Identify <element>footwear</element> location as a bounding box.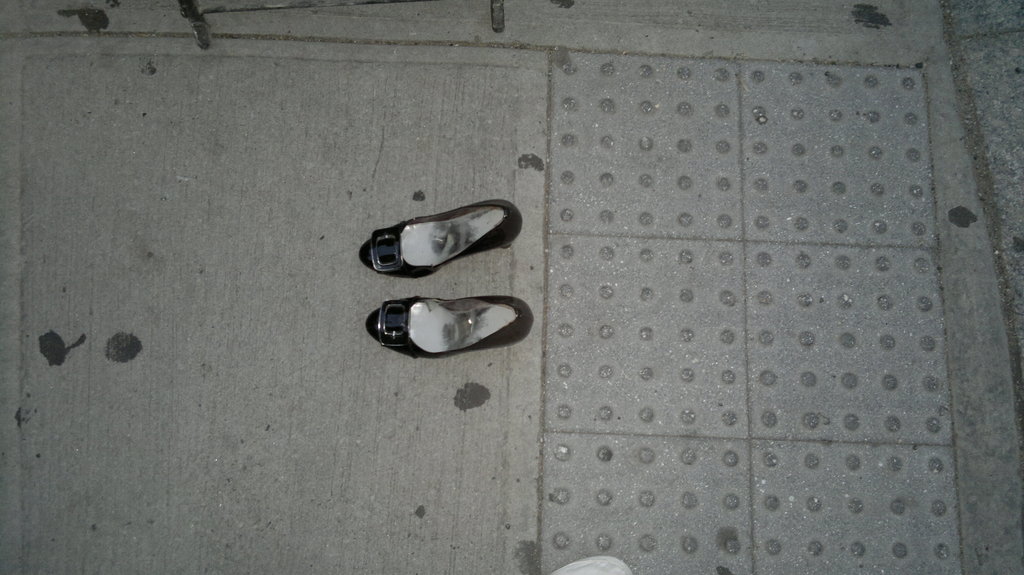
(x1=362, y1=293, x2=533, y2=358).
